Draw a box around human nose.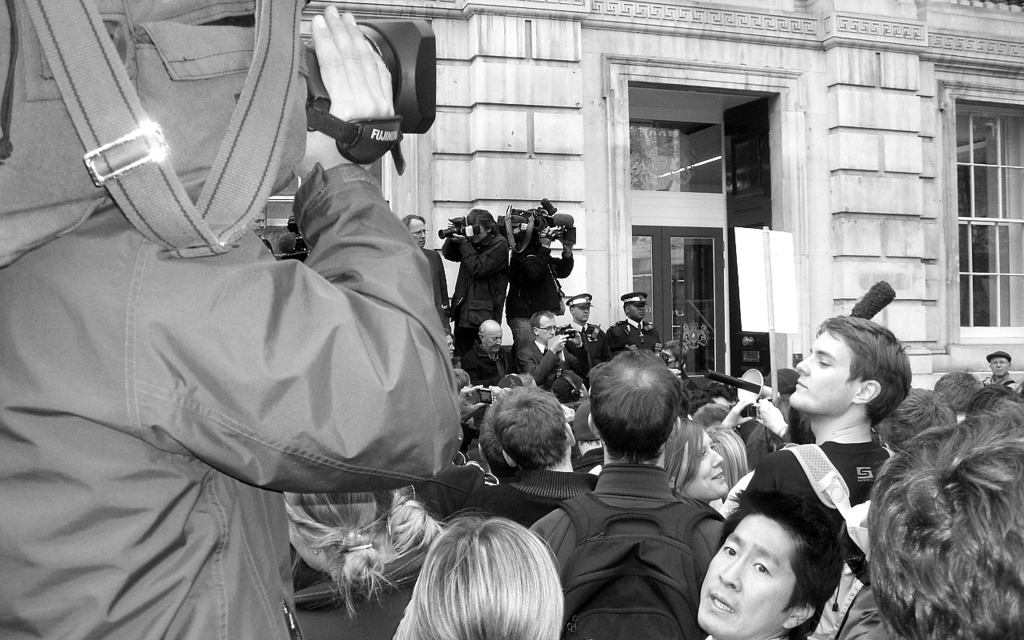
[left=716, top=552, right=744, bottom=590].
